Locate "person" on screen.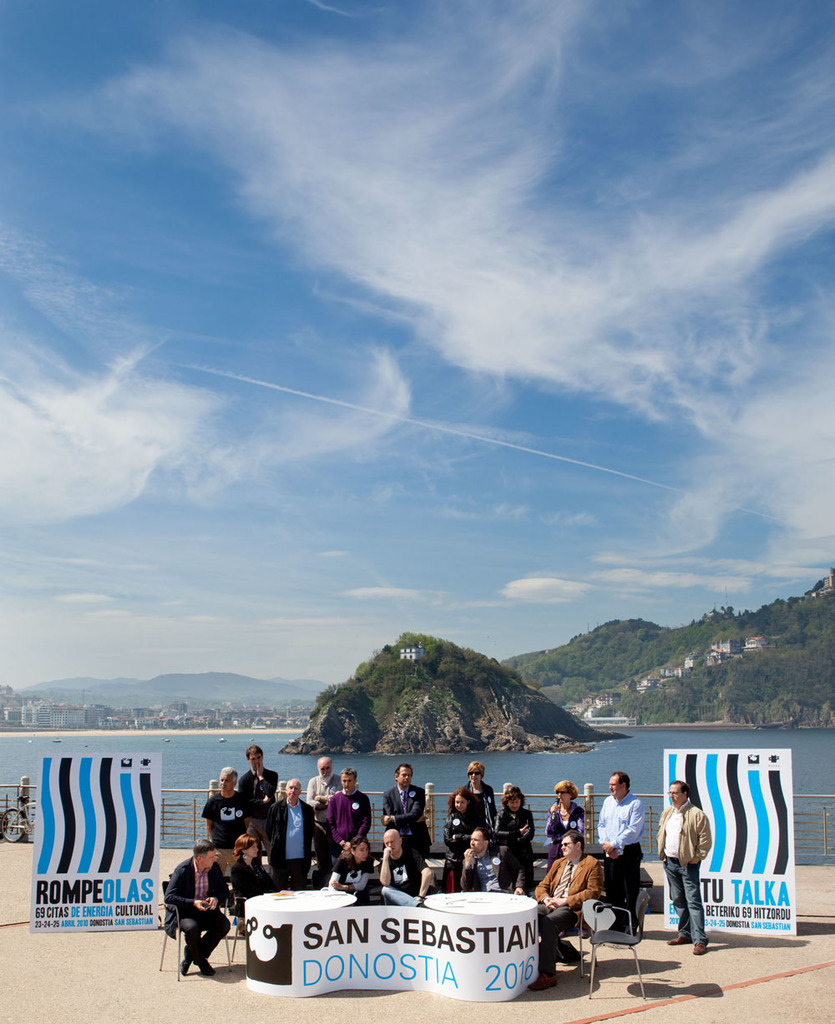
On screen at 529/825/601/991.
